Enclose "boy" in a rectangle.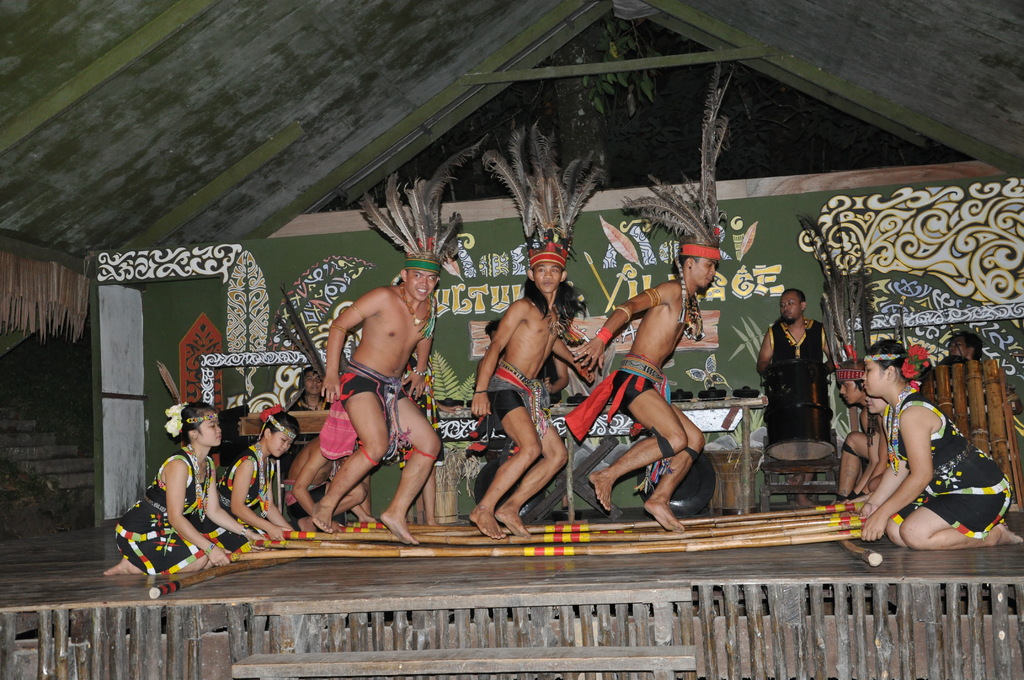
left=575, top=67, right=737, bottom=533.
